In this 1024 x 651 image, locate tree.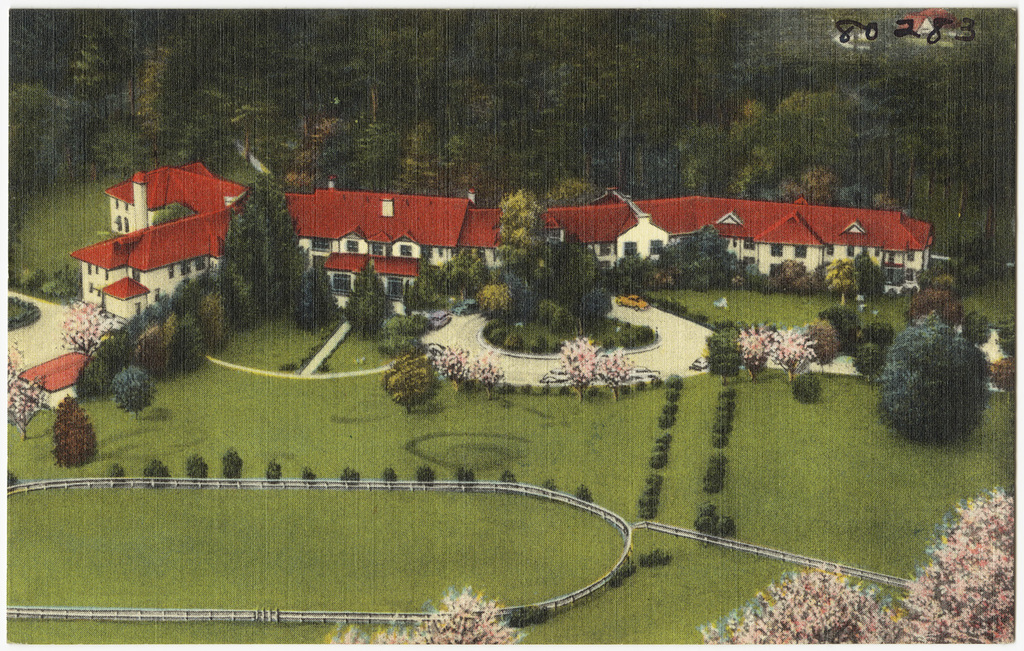
Bounding box: {"left": 877, "top": 284, "right": 993, "bottom": 454}.
